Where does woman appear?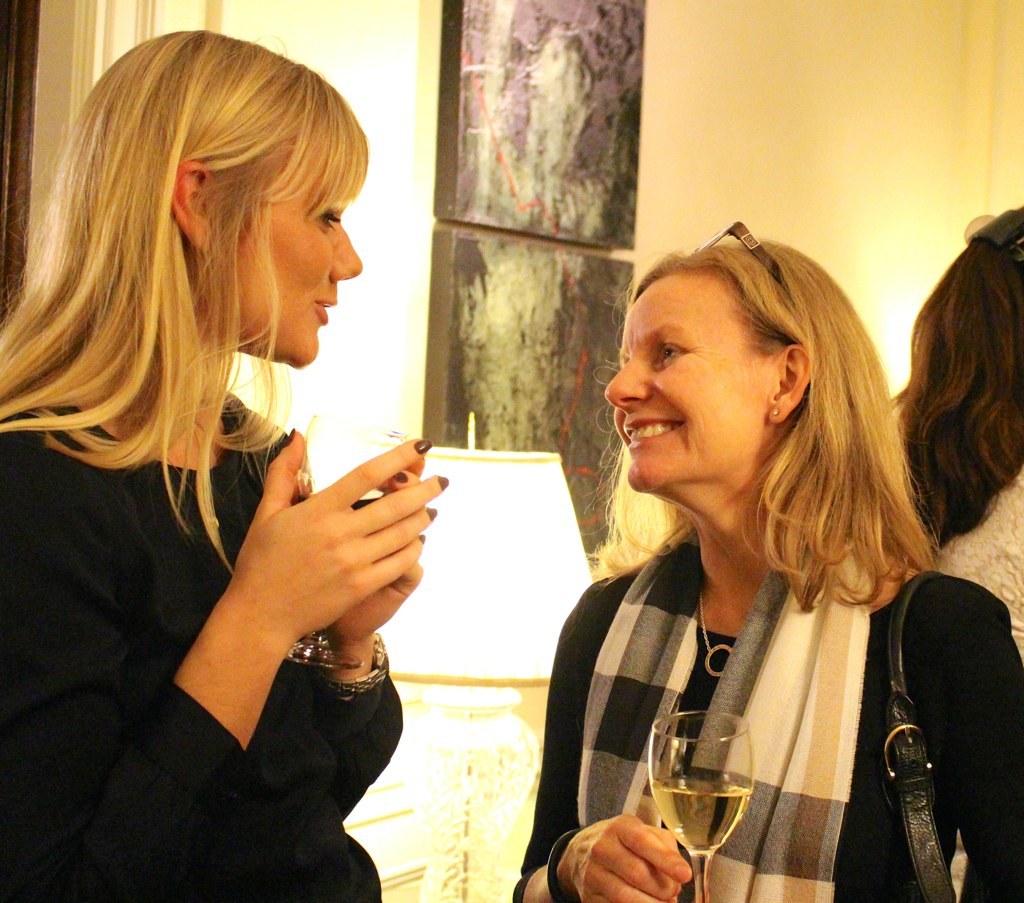
Appears at crop(873, 212, 1023, 650).
